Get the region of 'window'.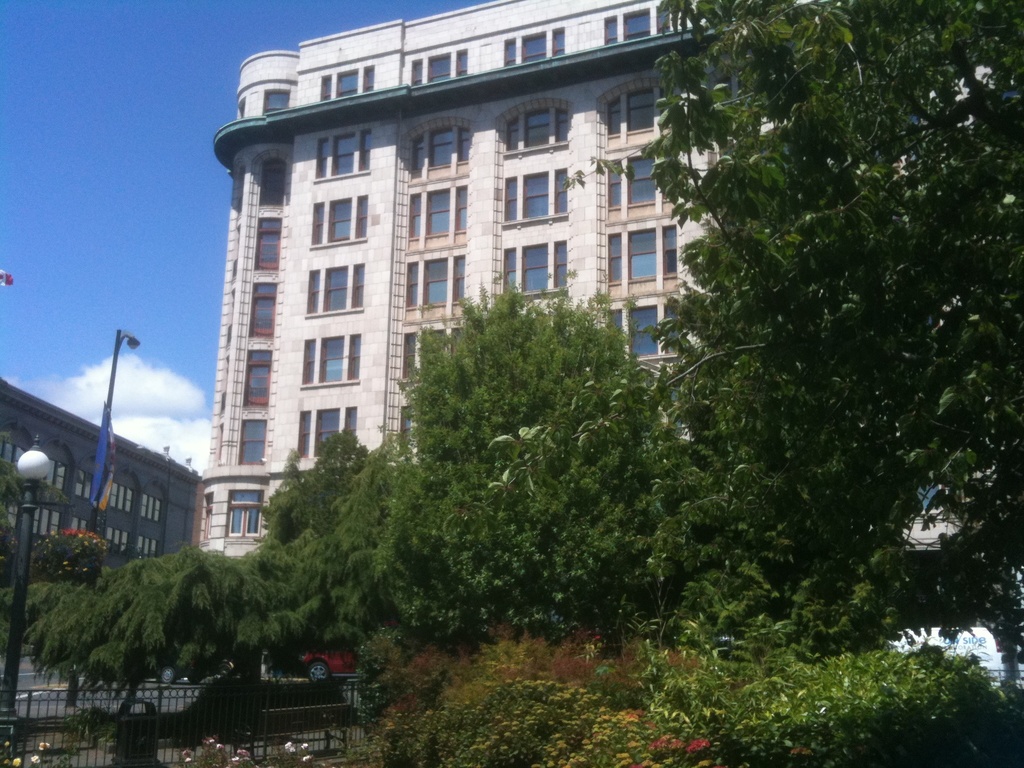
locate(329, 198, 350, 244).
